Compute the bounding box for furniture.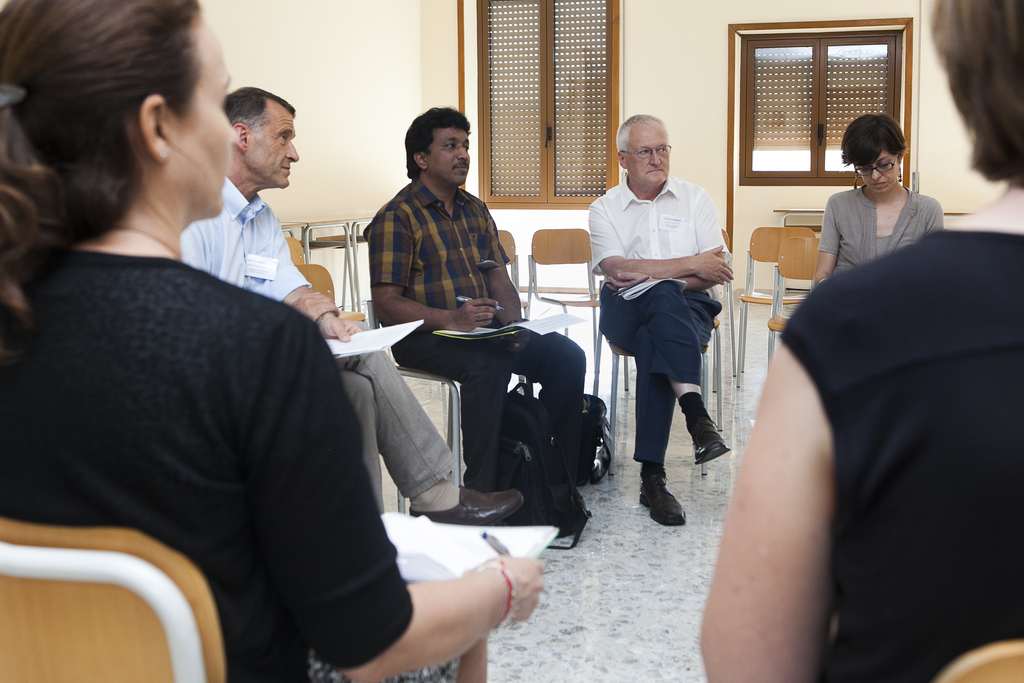
bbox(0, 516, 227, 682).
